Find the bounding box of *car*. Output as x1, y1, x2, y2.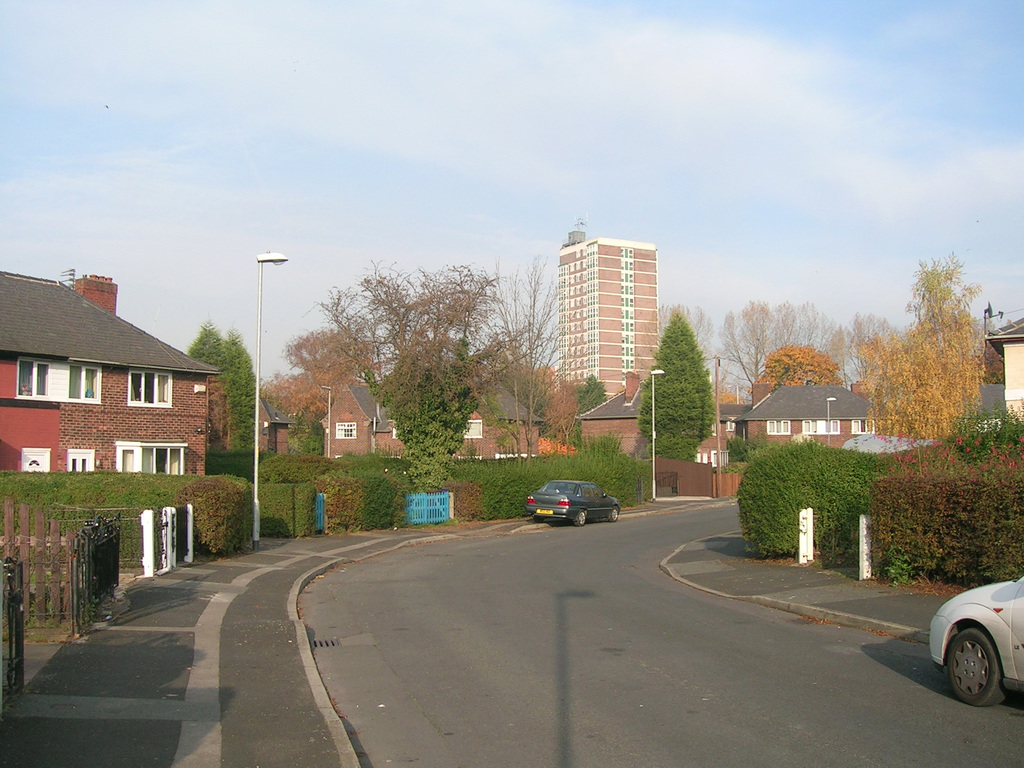
528, 481, 618, 524.
